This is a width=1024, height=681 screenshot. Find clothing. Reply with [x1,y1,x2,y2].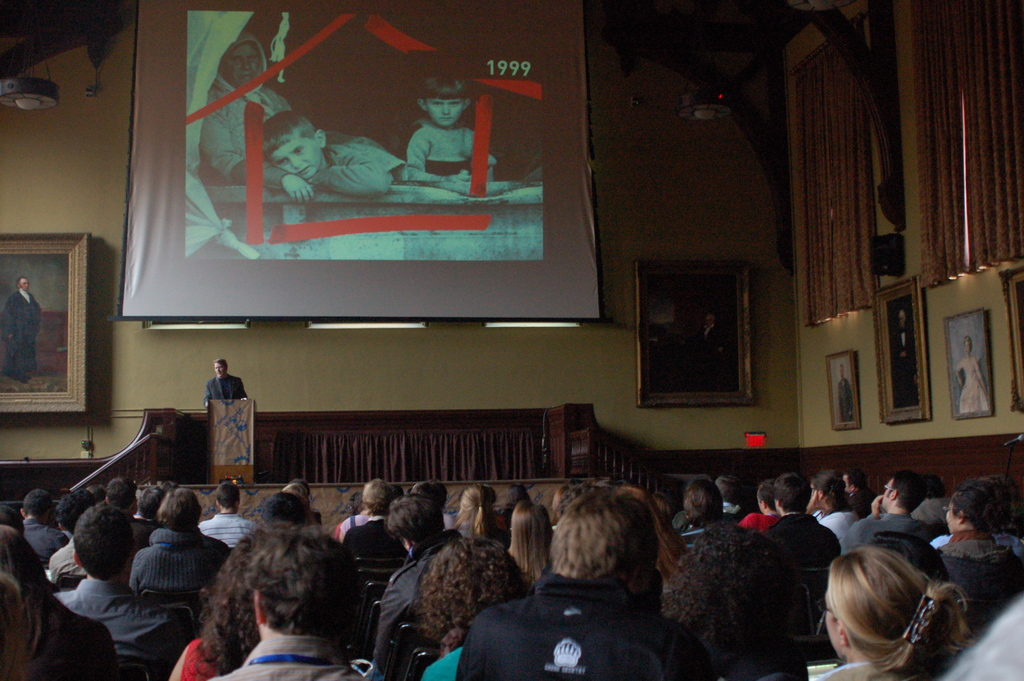
[234,140,405,193].
